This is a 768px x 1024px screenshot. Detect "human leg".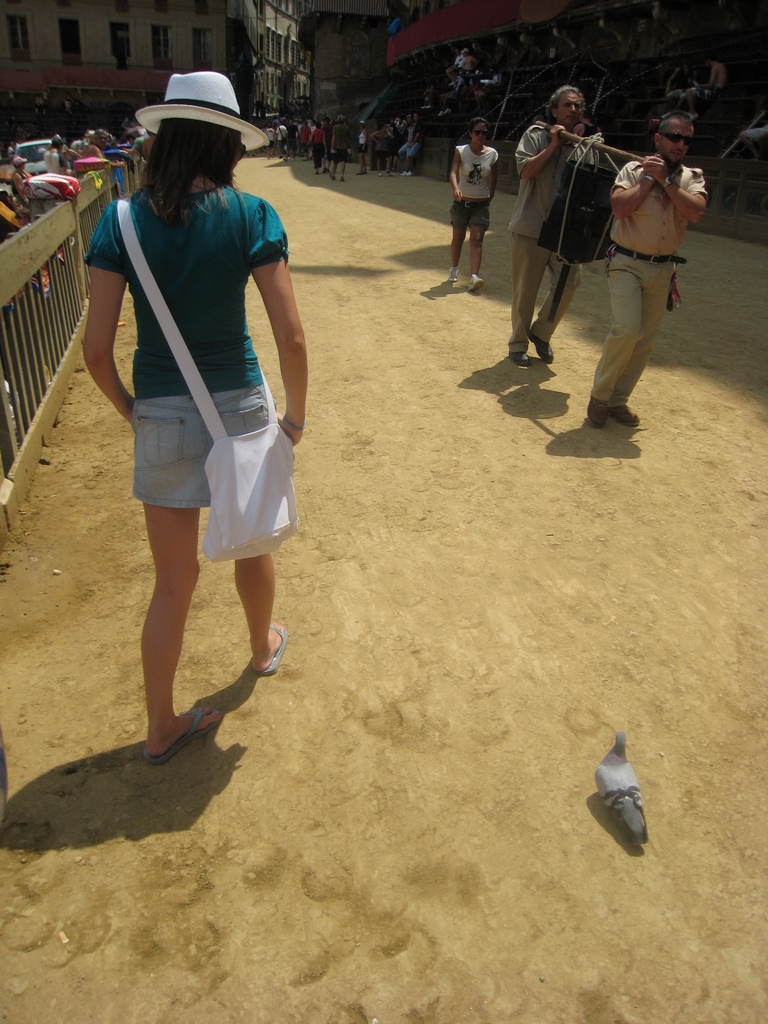
detection(585, 259, 671, 431).
